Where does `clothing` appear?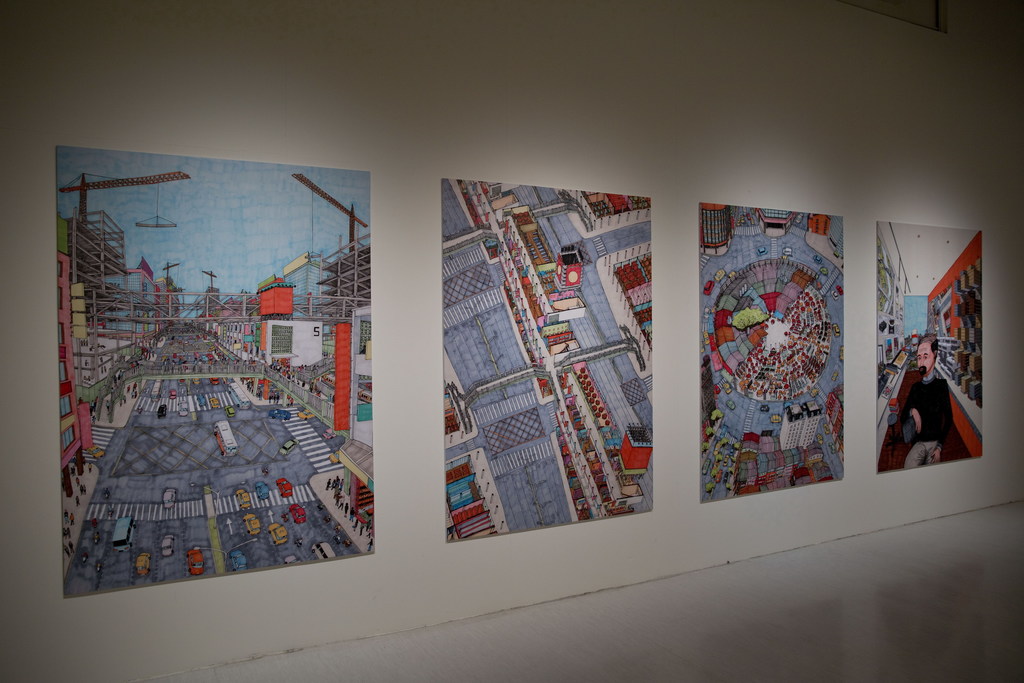
Appears at Rect(895, 369, 955, 471).
